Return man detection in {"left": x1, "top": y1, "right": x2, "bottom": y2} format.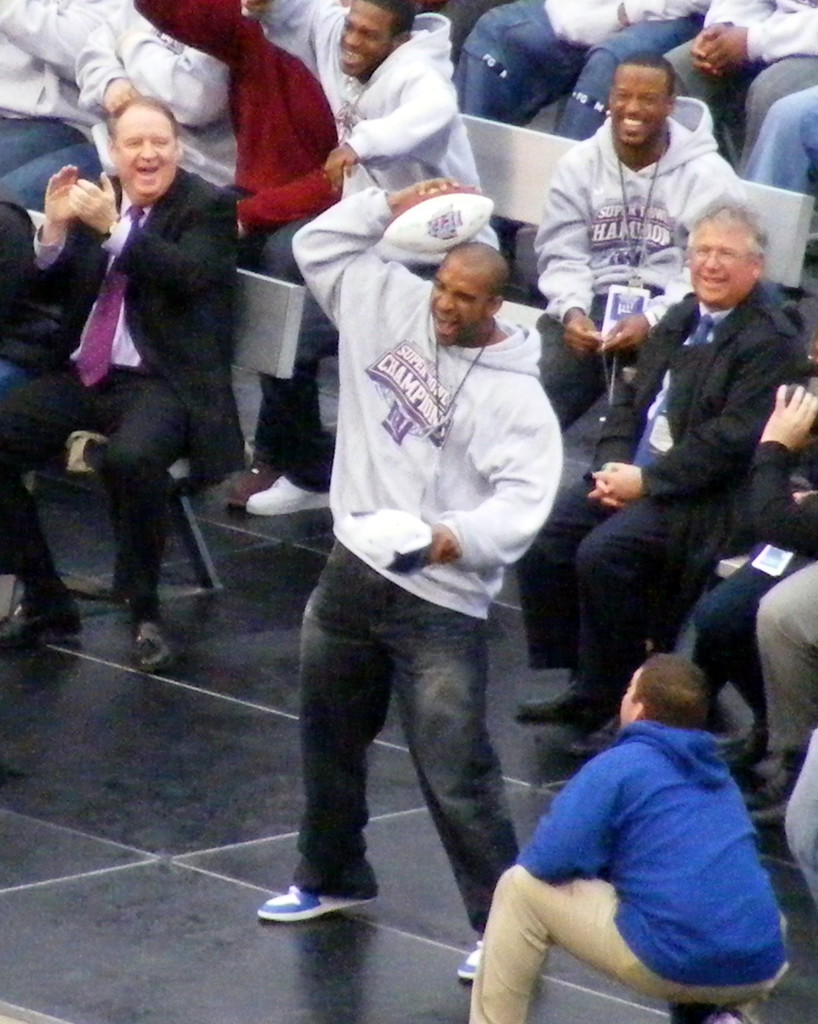
{"left": 37, "top": 61, "right": 279, "bottom": 644}.
